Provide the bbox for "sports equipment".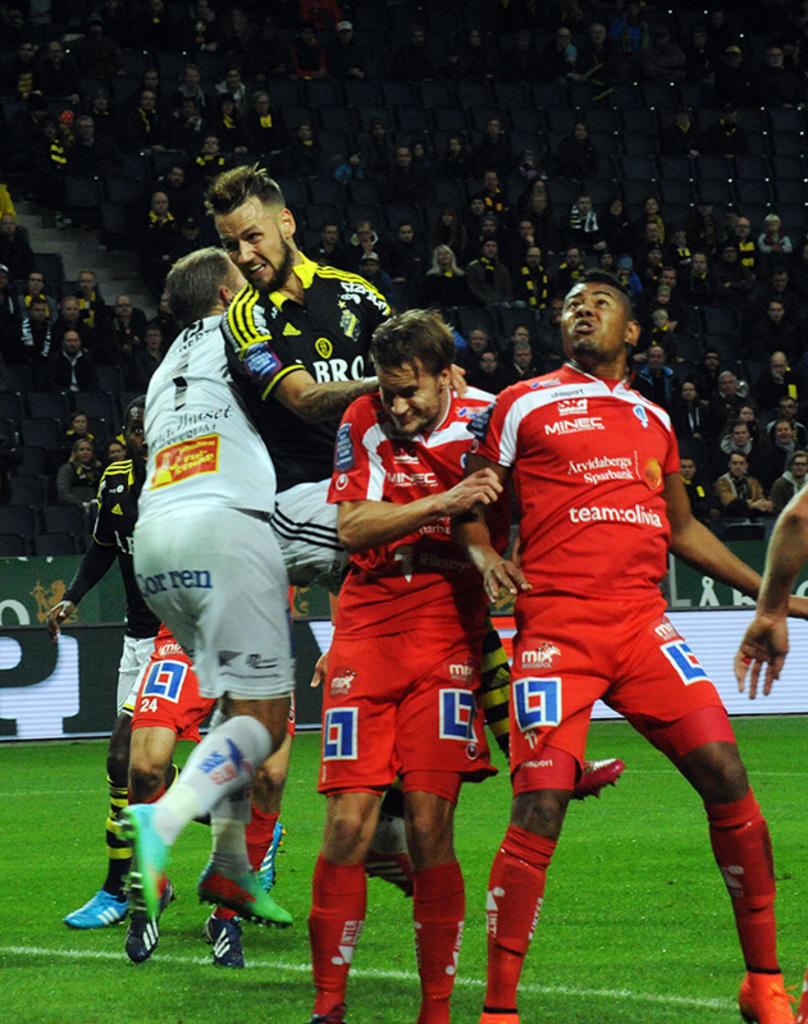
region(187, 869, 297, 925).
